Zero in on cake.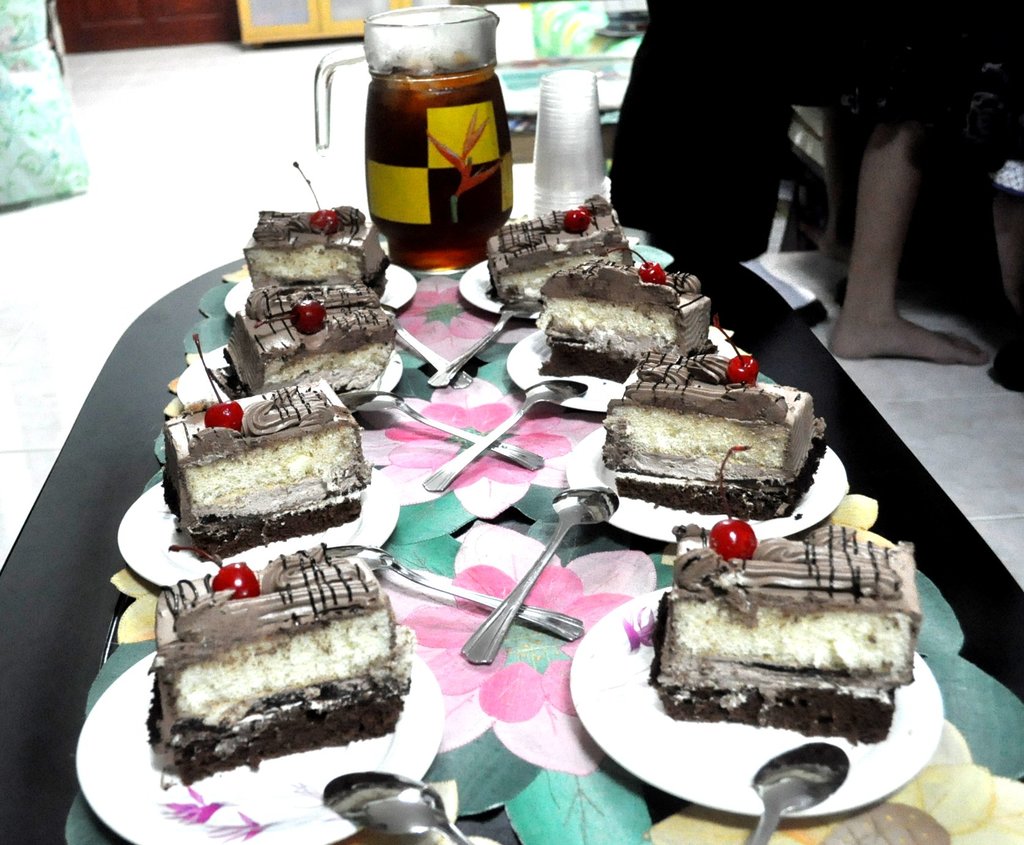
Zeroed in: pyautogui.locateOnScreen(536, 259, 713, 382).
